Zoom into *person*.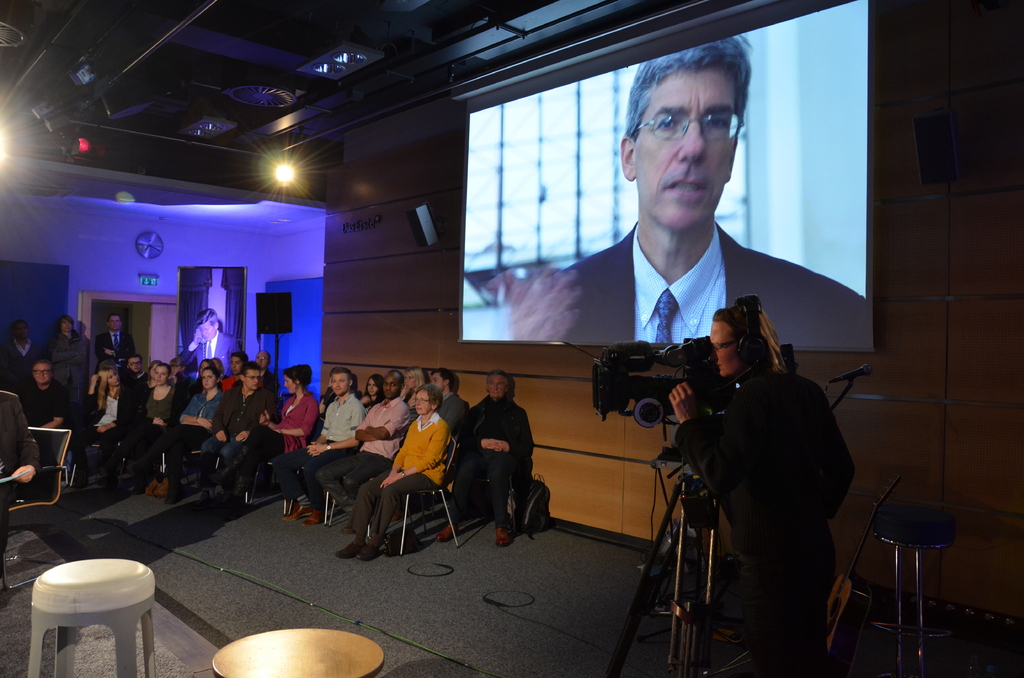
Zoom target: [321,386,340,403].
